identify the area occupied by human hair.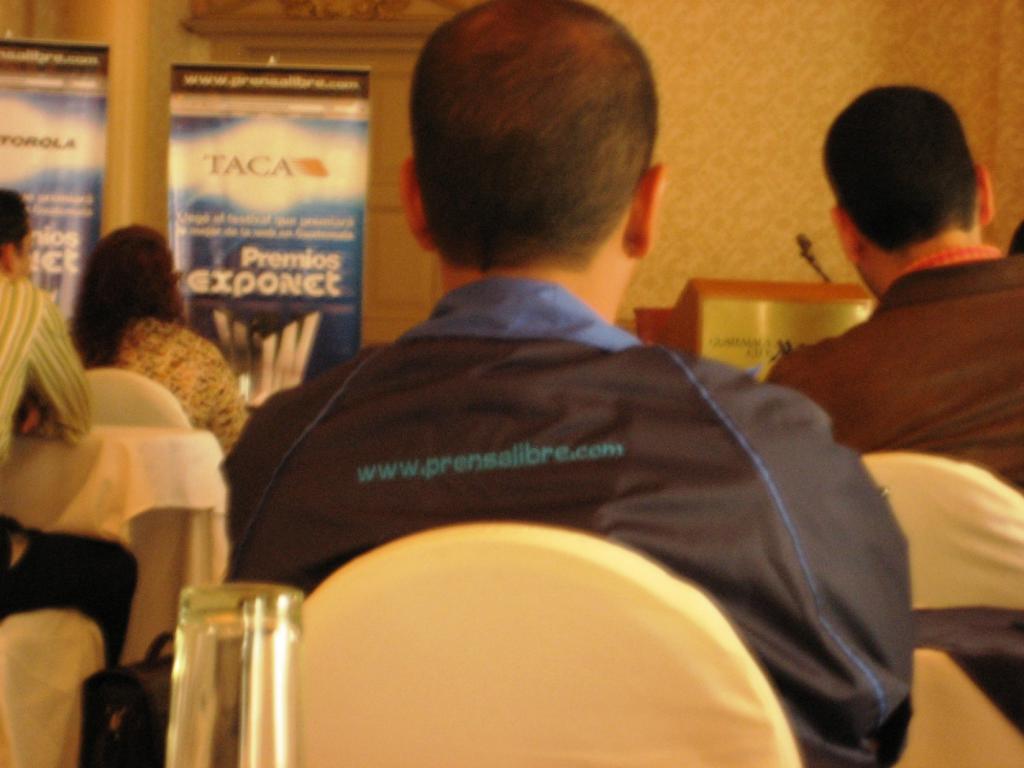
Area: box=[0, 188, 31, 260].
